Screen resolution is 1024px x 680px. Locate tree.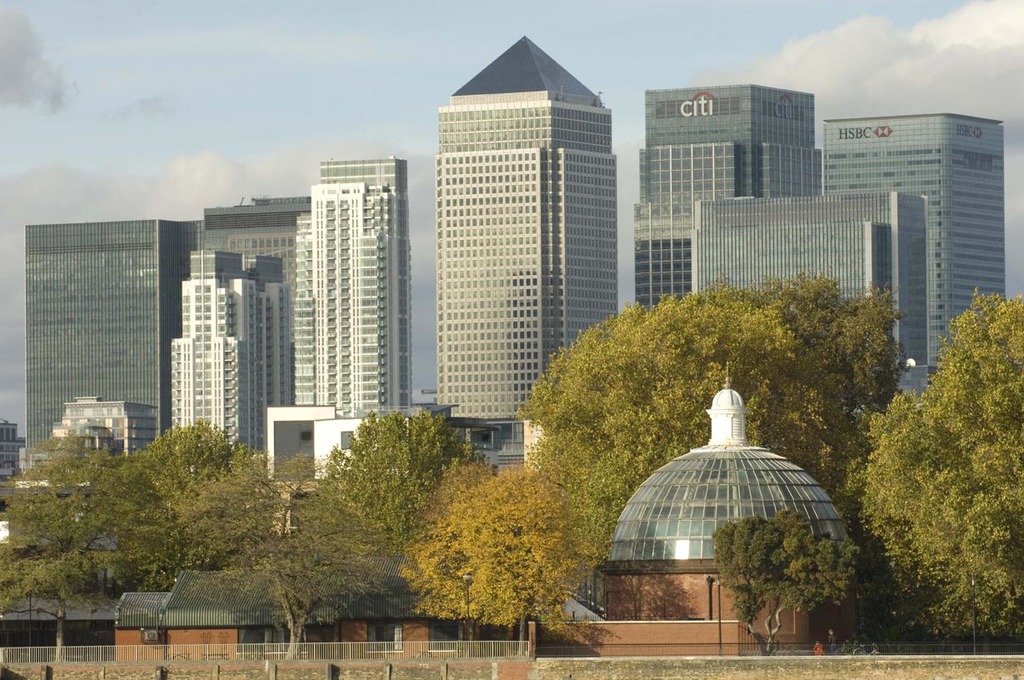
Rect(856, 270, 1017, 639).
